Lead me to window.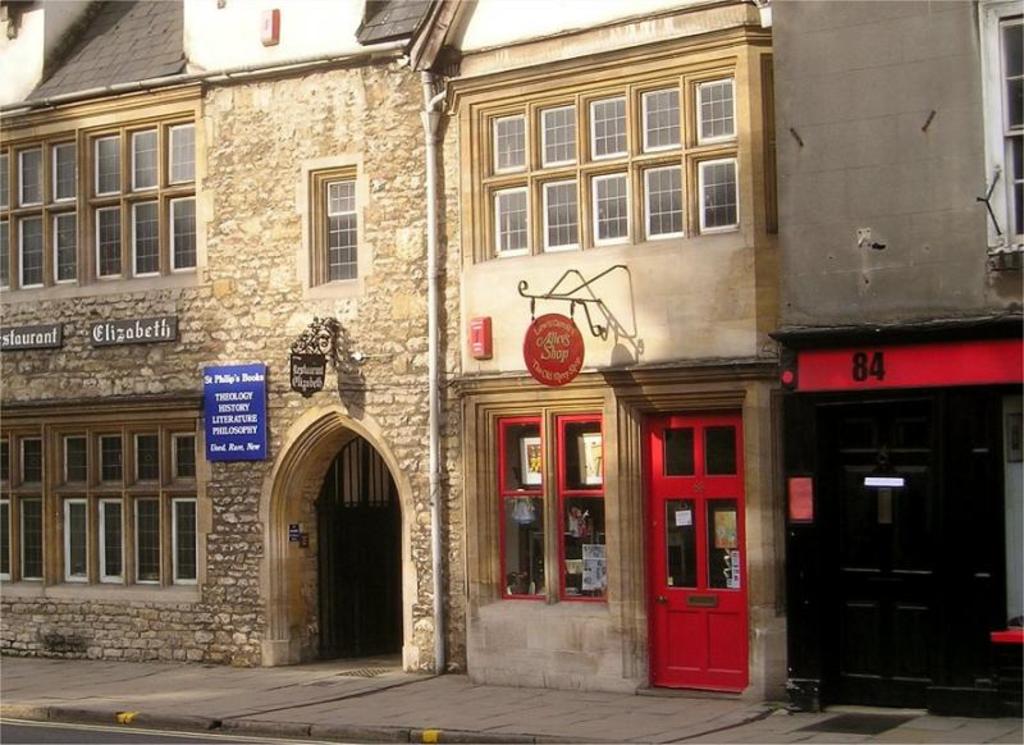
Lead to [left=0, top=416, right=197, bottom=588].
